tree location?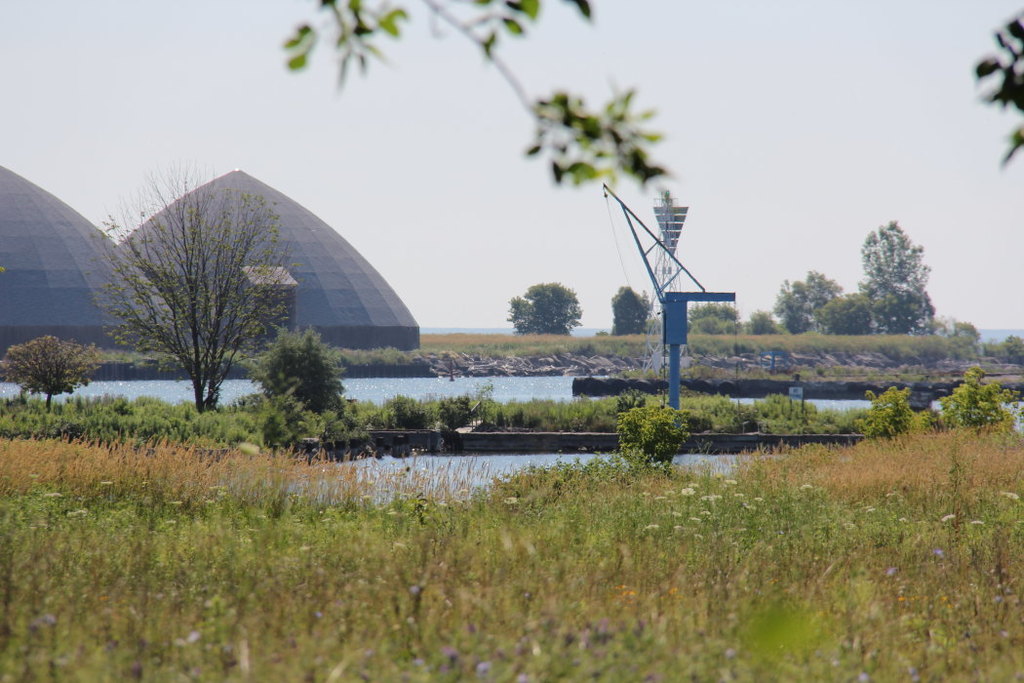
862/196/946/332
